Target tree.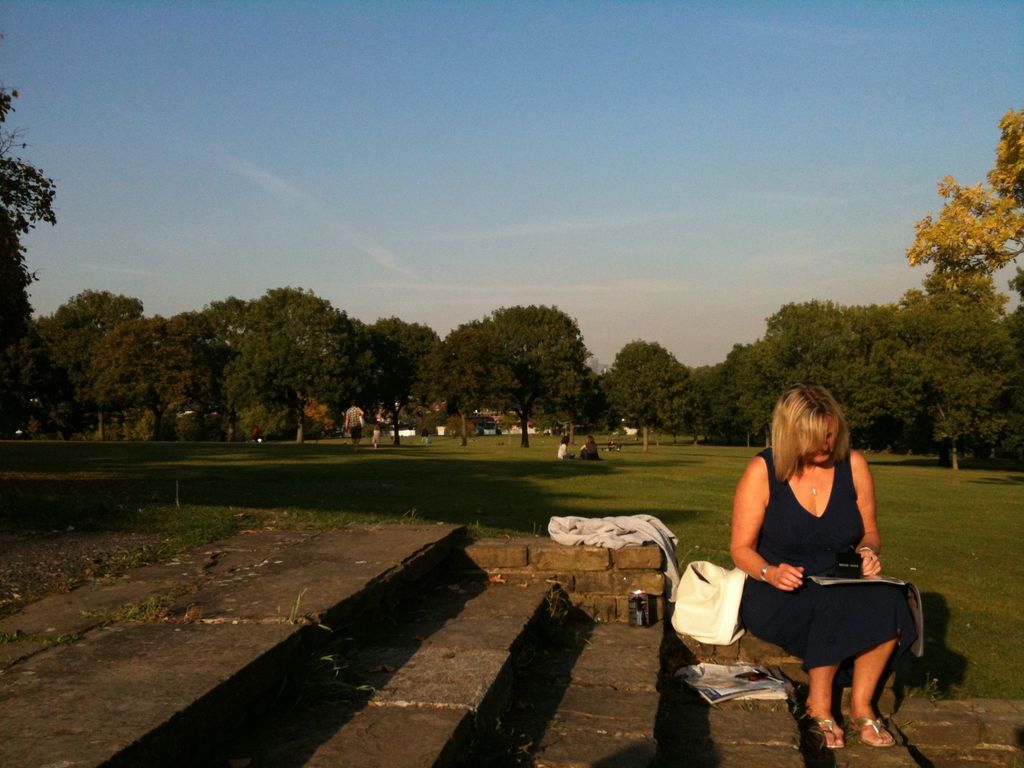
Target region: bbox(904, 110, 1023, 290).
